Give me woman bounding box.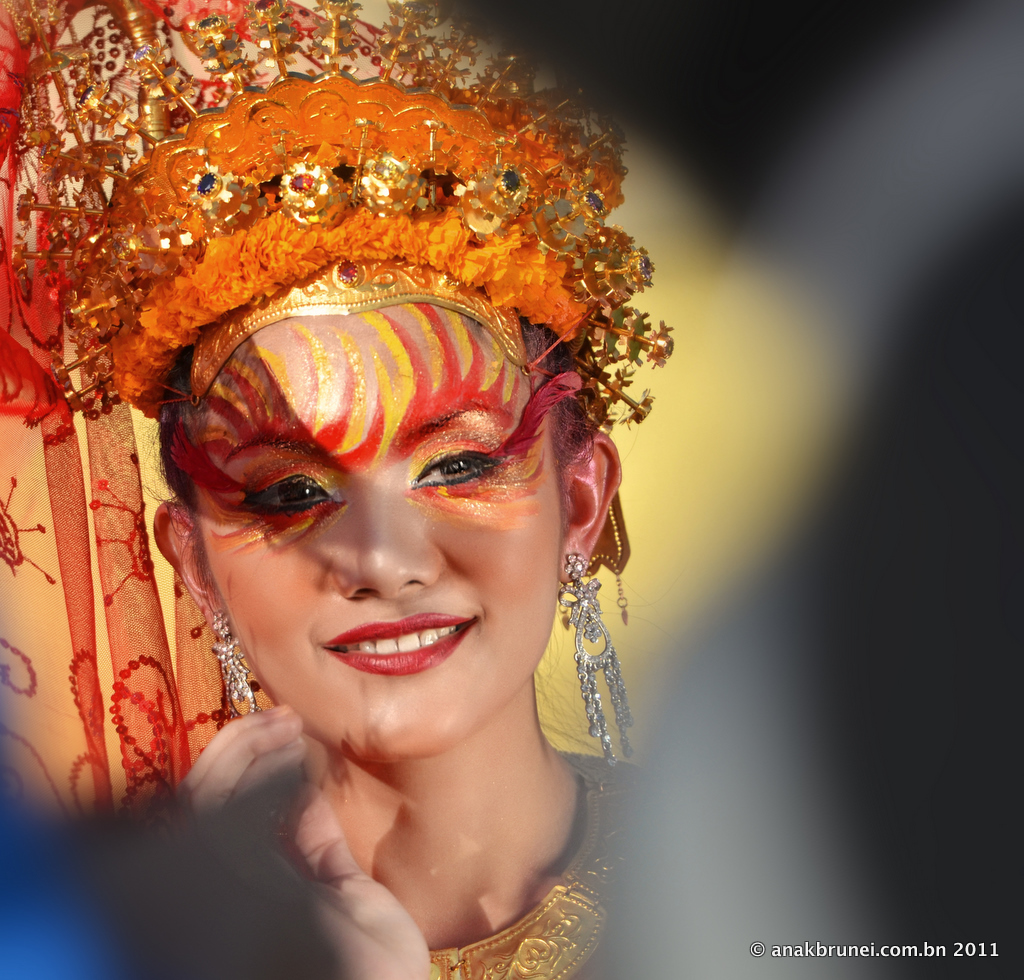
detection(0, 3, 674, 979).
